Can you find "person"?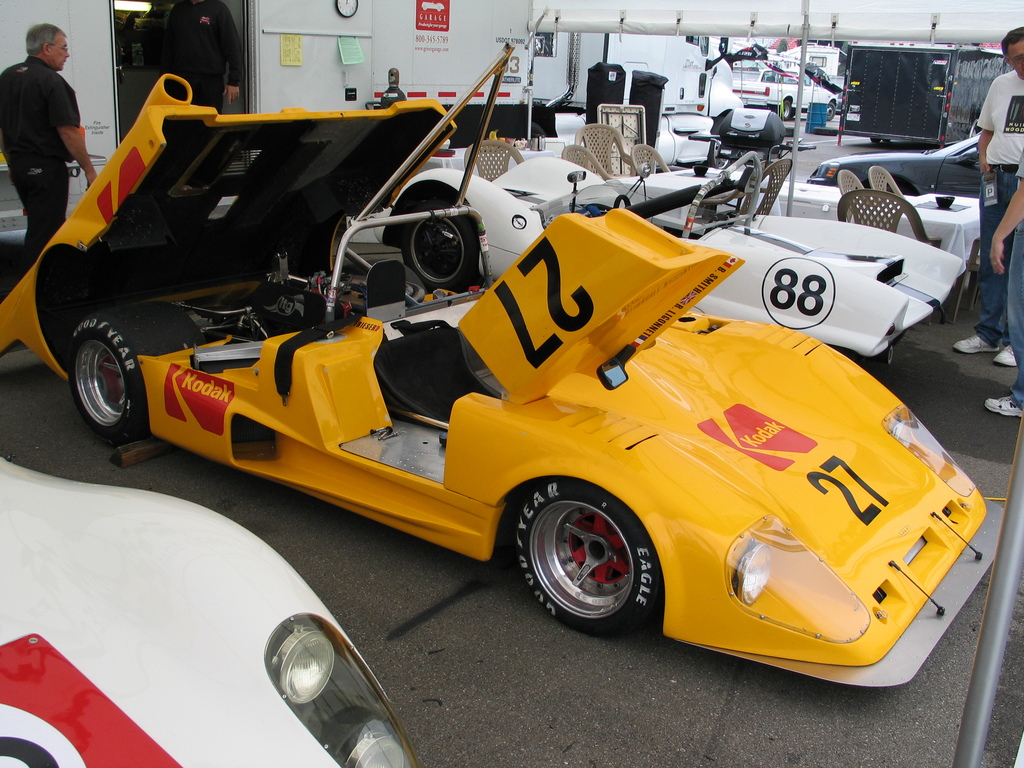
Yes, bounding box: l=952, t=23, r=1023, b=368.
